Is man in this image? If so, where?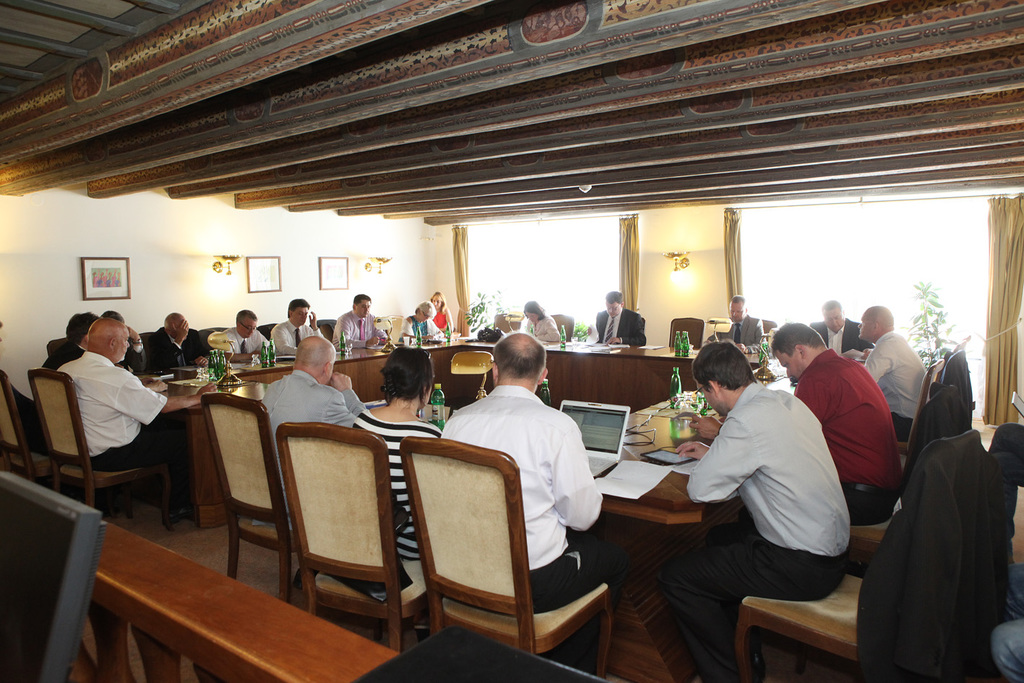
Yes, at box(597, 290, 648, 351).
